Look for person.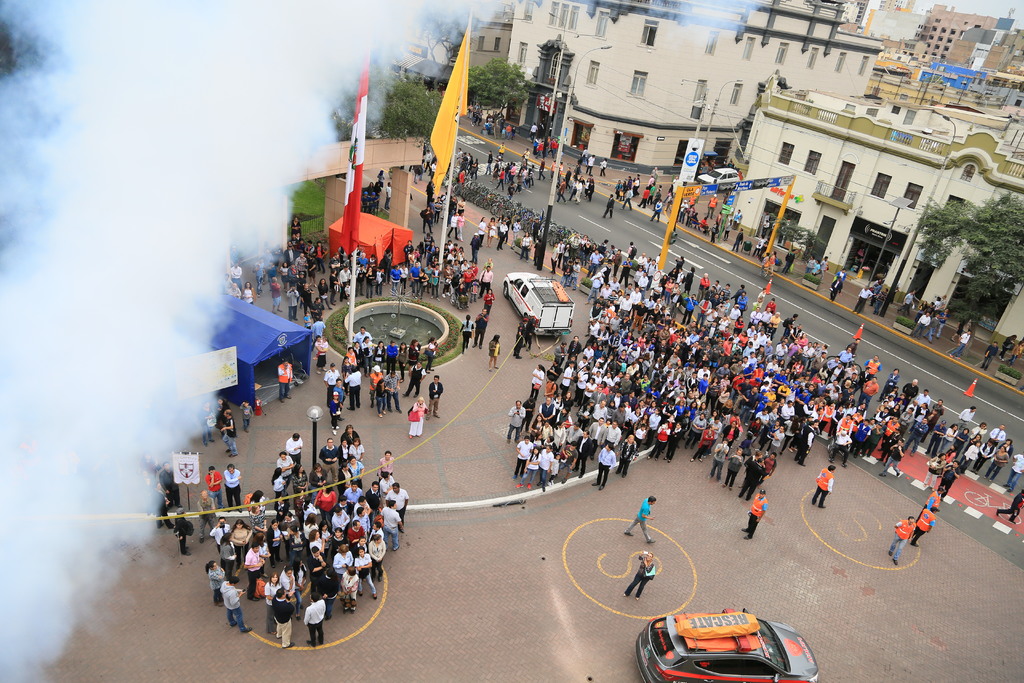
Found: rect(505, 242, 1023, 523).
